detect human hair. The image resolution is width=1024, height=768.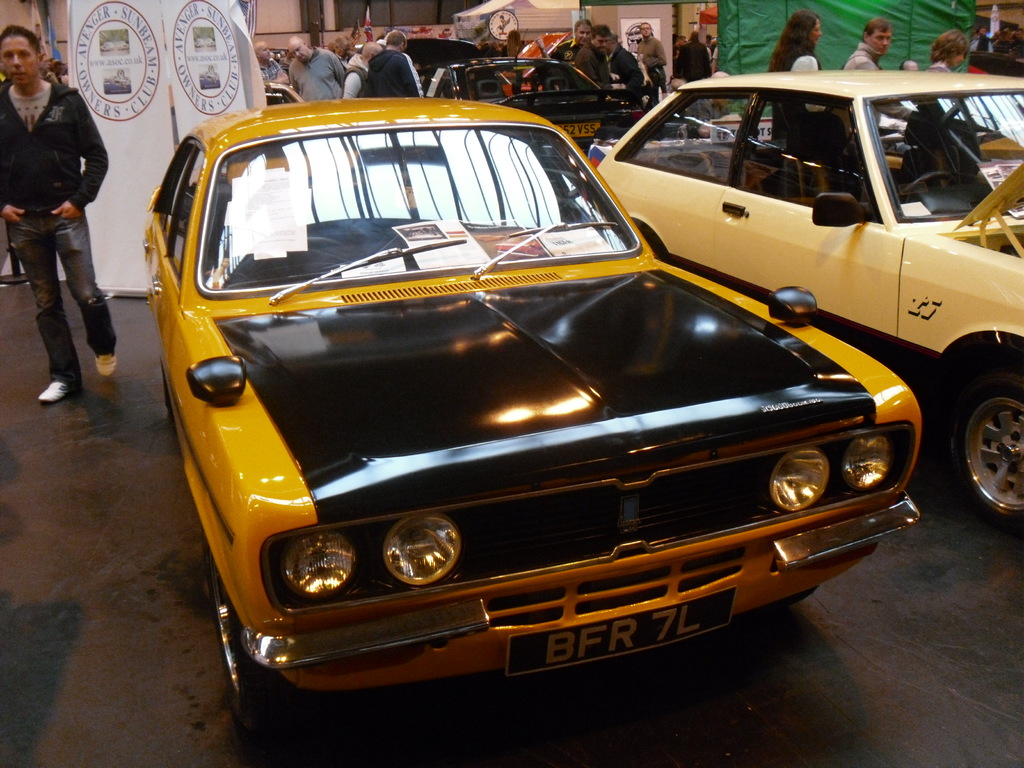
bbox=[573, 19, 591, 34].
